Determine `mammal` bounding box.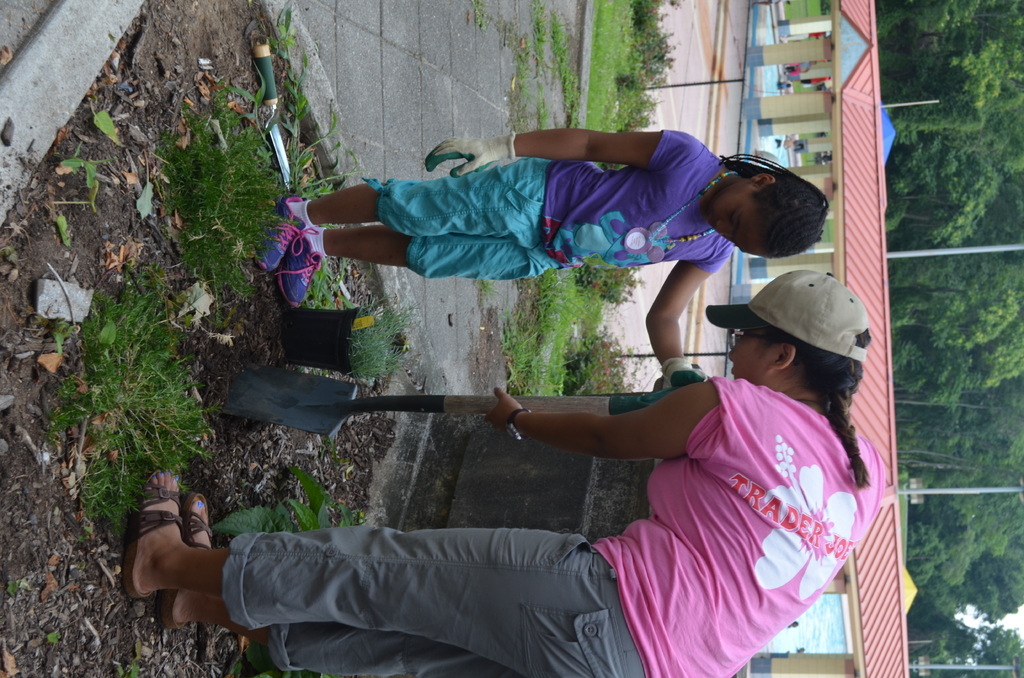
Determined: bbox=(292, 128, 805, 323).
